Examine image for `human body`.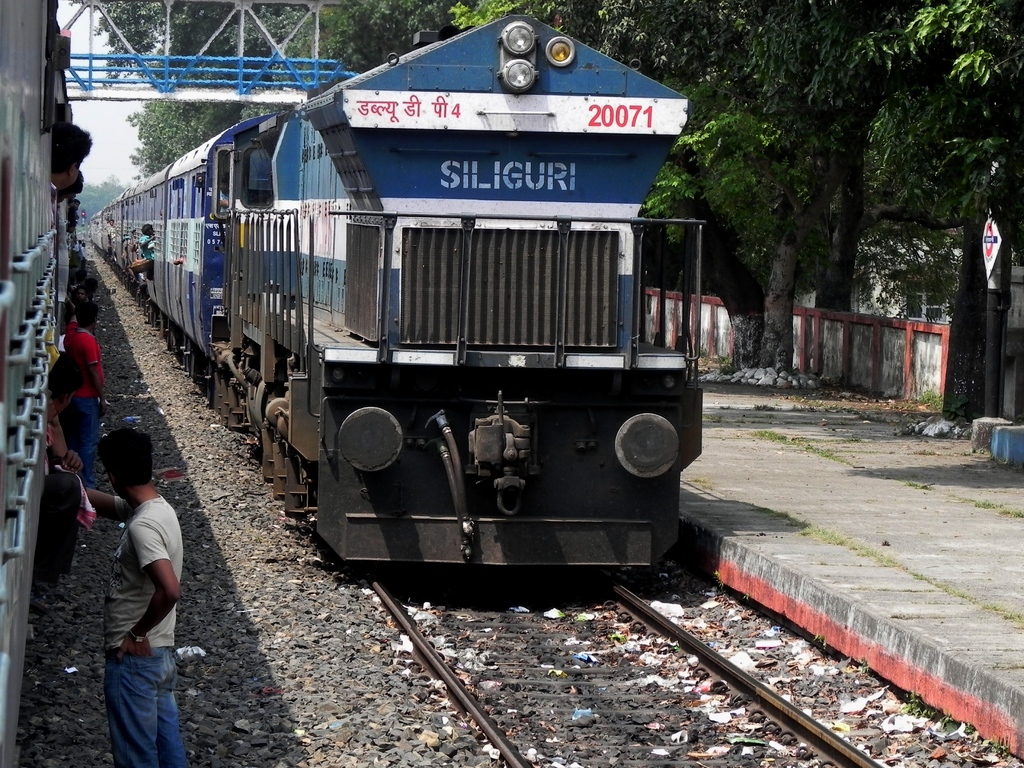
Examination result: 140:215:156:284.
